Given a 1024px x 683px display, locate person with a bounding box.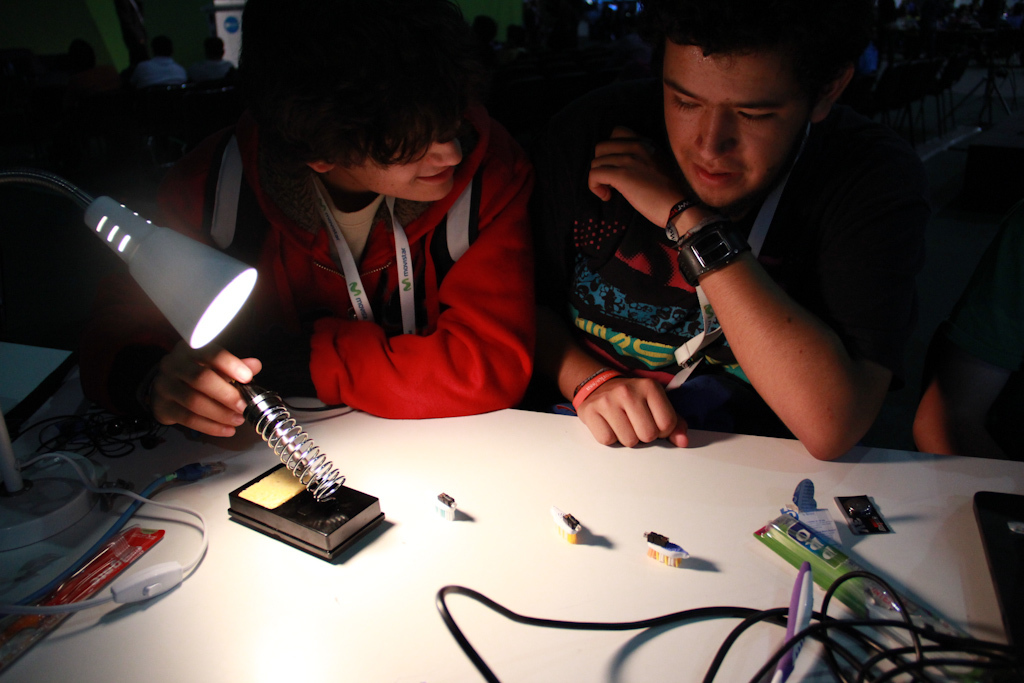
Located: Rect(94, 0, 545, 446).
